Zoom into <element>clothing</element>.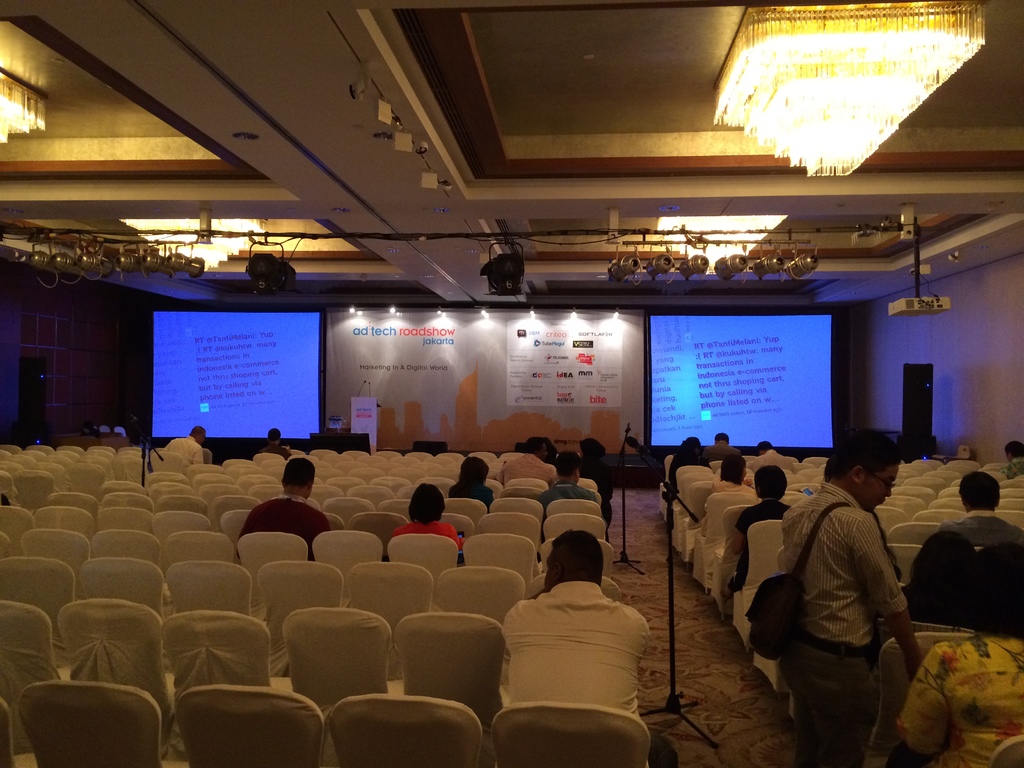
Zoom target: <box>941,511,1023,550</box>.
